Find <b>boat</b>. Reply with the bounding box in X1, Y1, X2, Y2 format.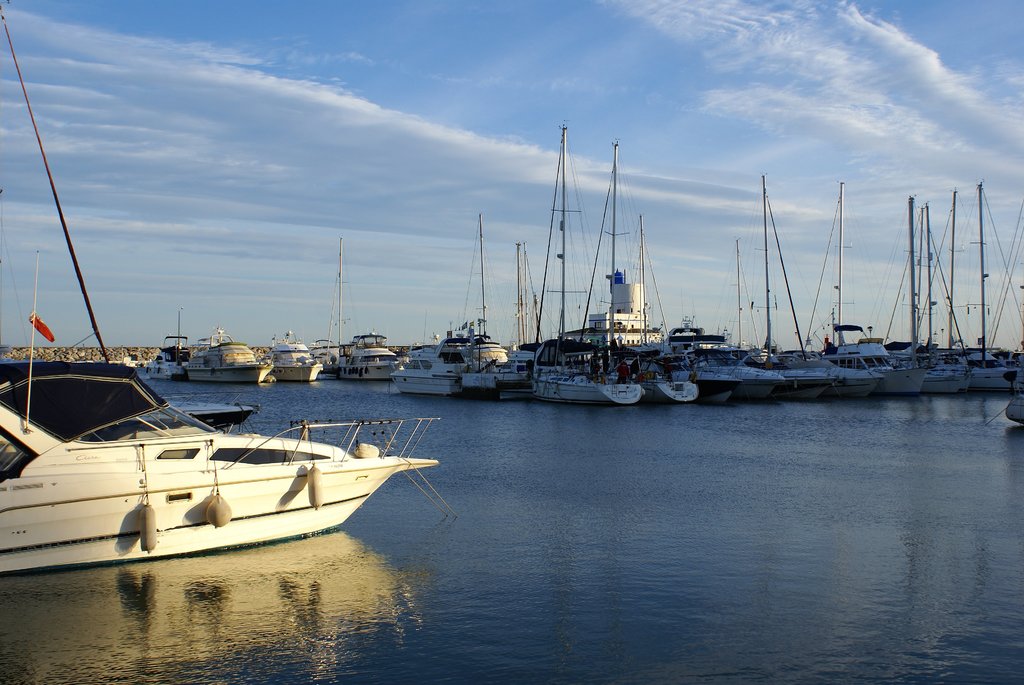
388, 336, 474, 396.
